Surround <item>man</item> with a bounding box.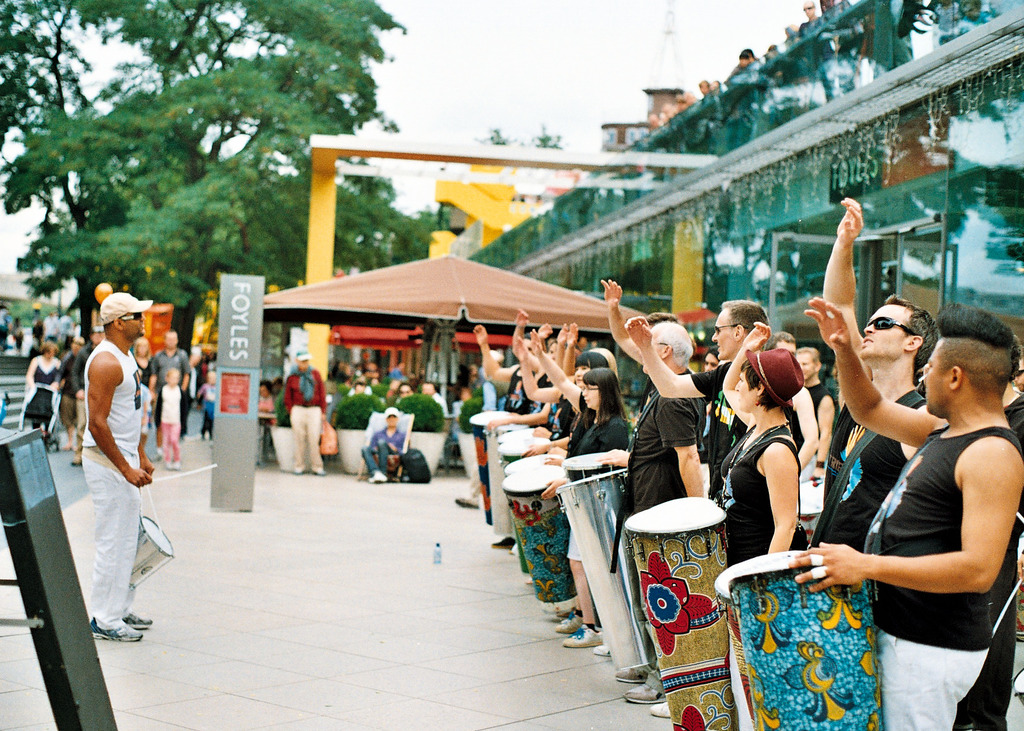
bbox=(793, 344, 837, 462).
